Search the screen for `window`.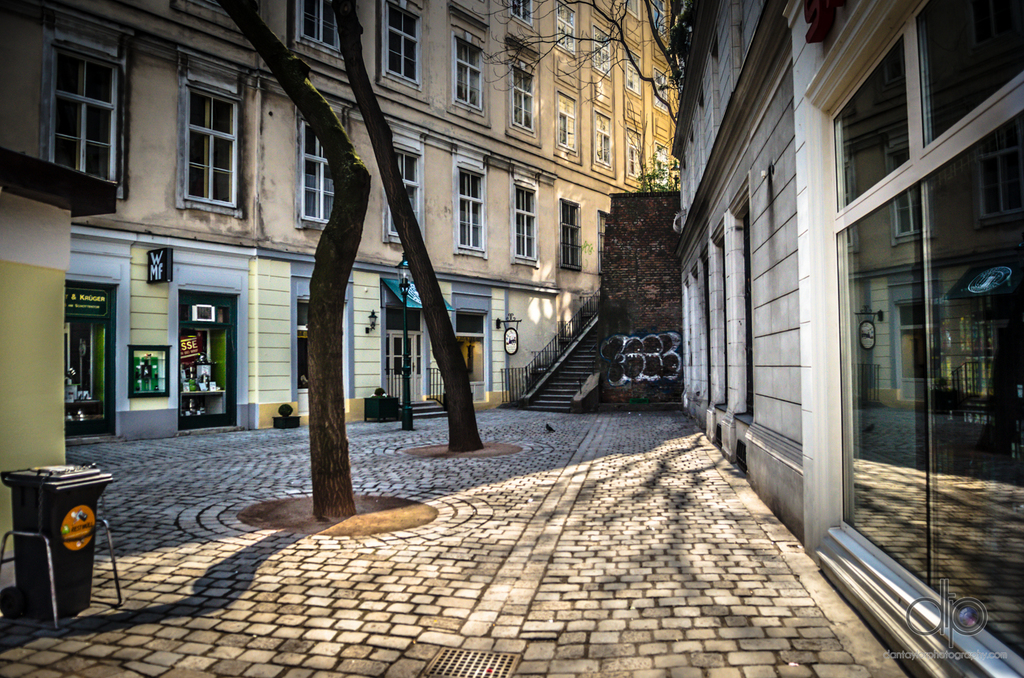
Found at bbox(553, 0, 577, 58).
